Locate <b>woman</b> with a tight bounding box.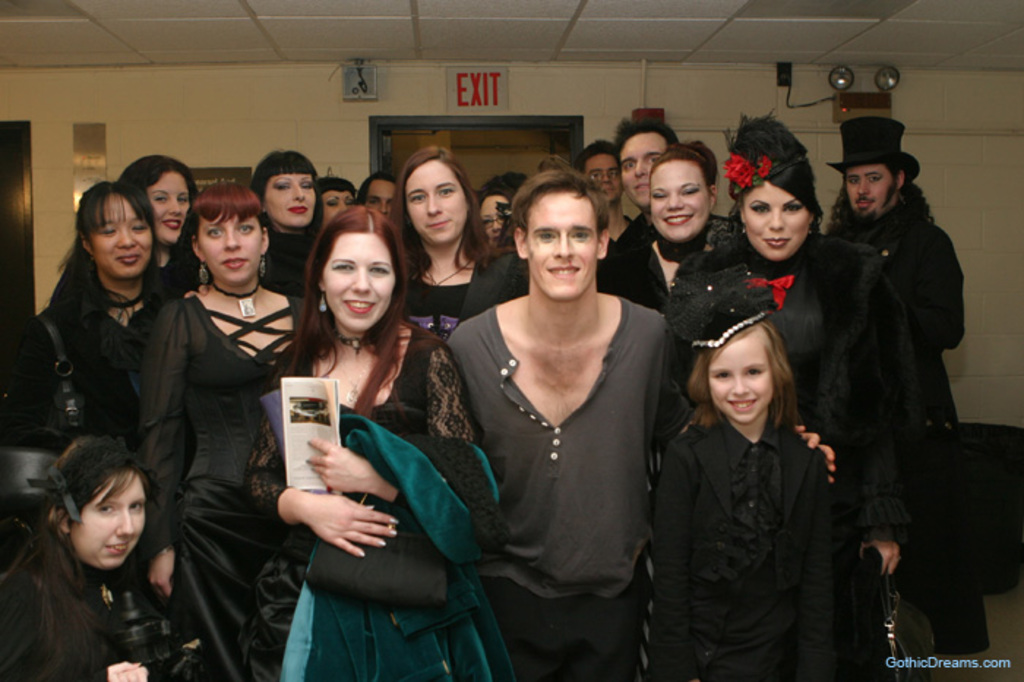
bbox(0, 438, 190, 681).
